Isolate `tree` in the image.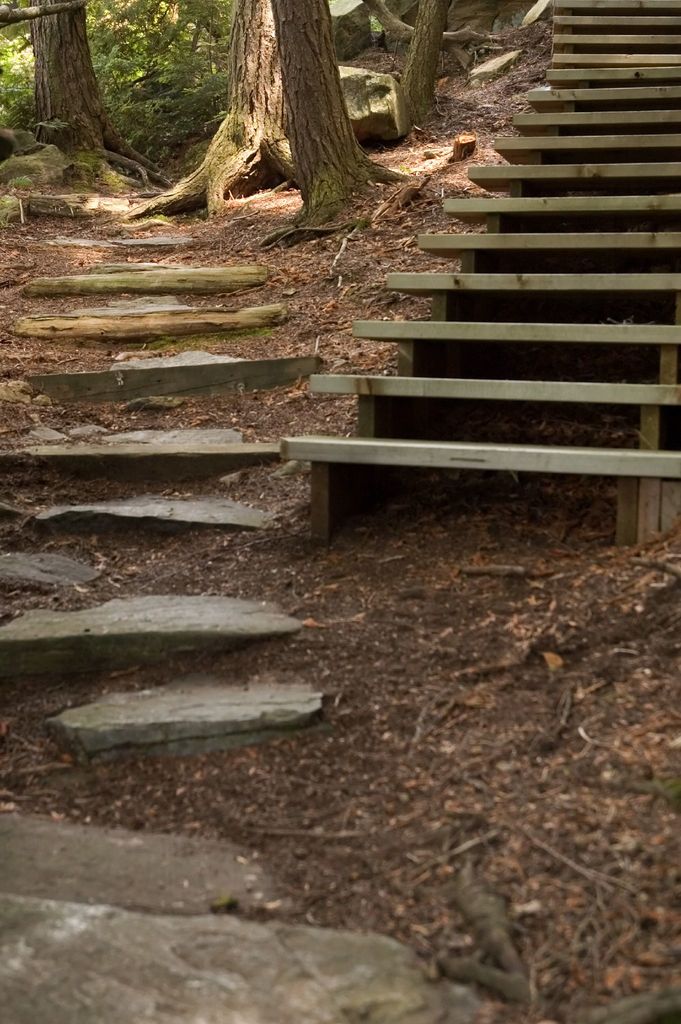
Isolated region: left=0, top=0, right=167, bottom=184.
